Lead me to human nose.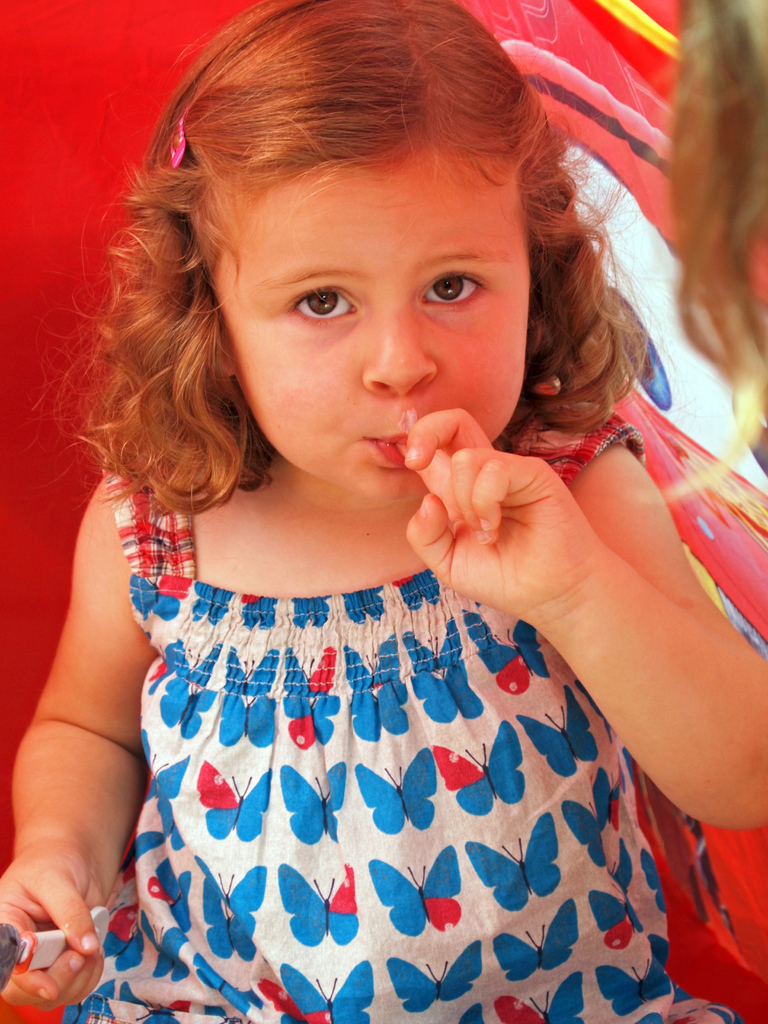
Lead to region(358, 309, 440, 400).
